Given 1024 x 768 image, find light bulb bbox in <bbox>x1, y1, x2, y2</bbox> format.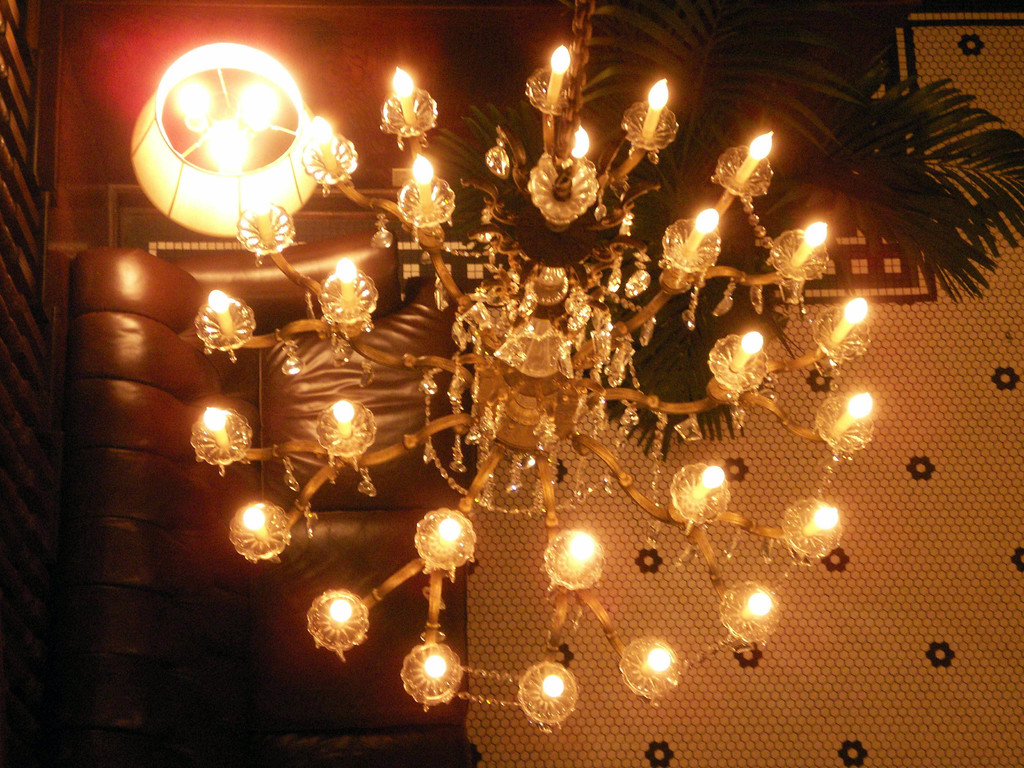
<bbox>441, 518, 462, 543</bbox>.
